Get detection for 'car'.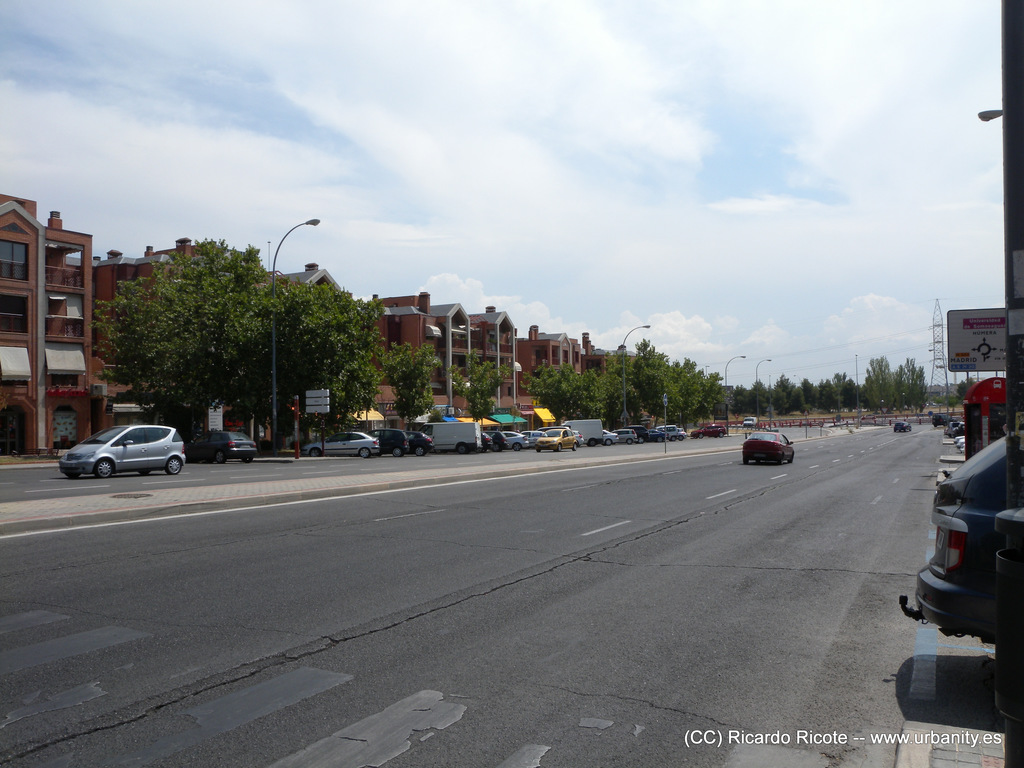
Detection: {"x1": 742, "y1": 433, "x2": 795, "y2": 470}.
